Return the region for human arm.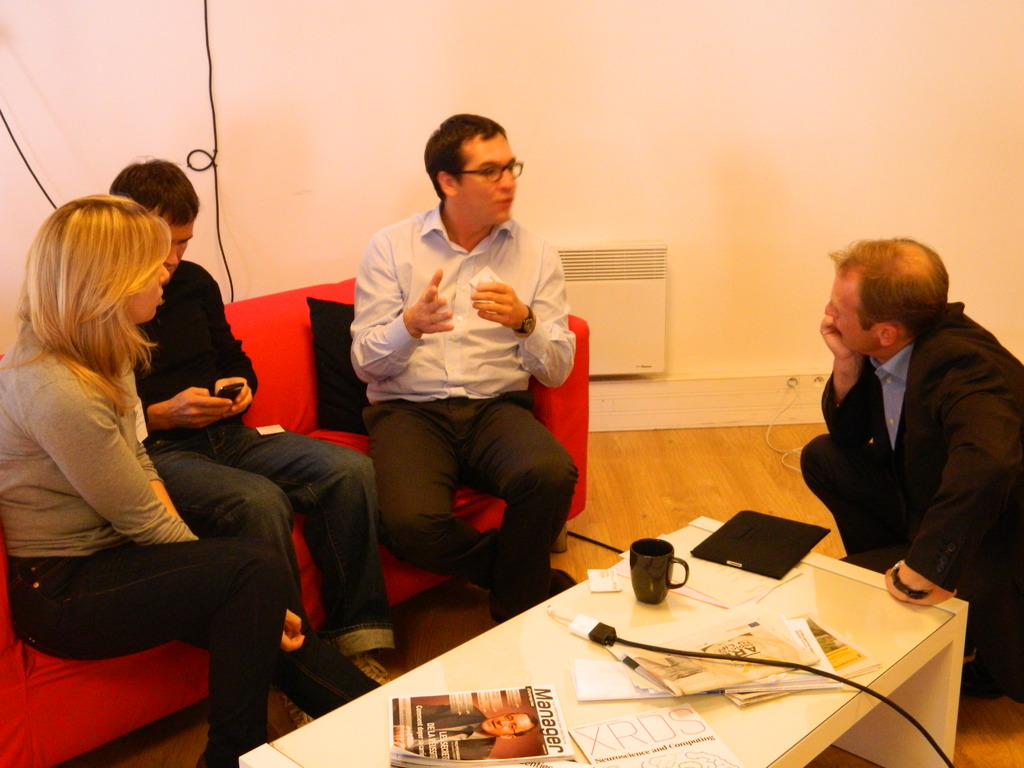
bbox=[144, 383, 234, 442].
